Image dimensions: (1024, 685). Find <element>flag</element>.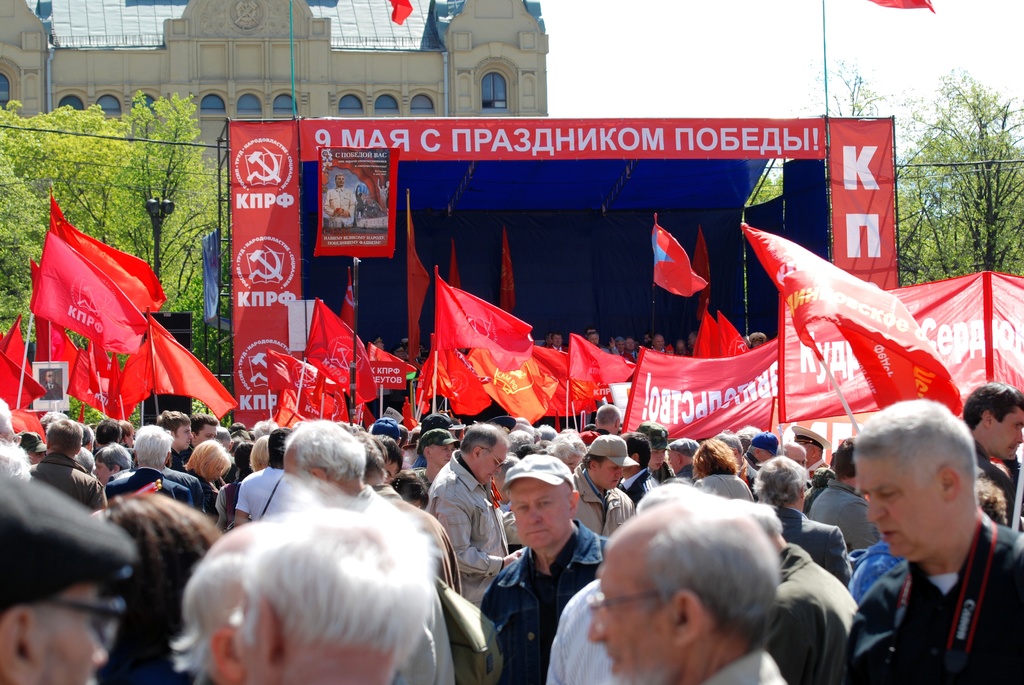
137/348/147/404.
